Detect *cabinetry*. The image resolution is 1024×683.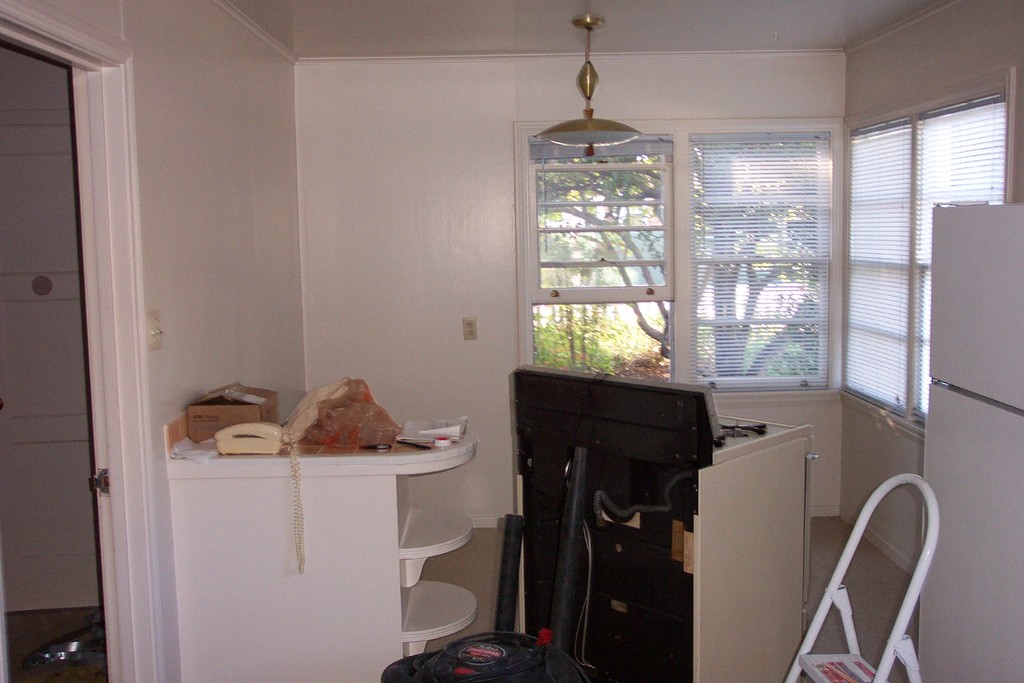
687 400 826 682.
